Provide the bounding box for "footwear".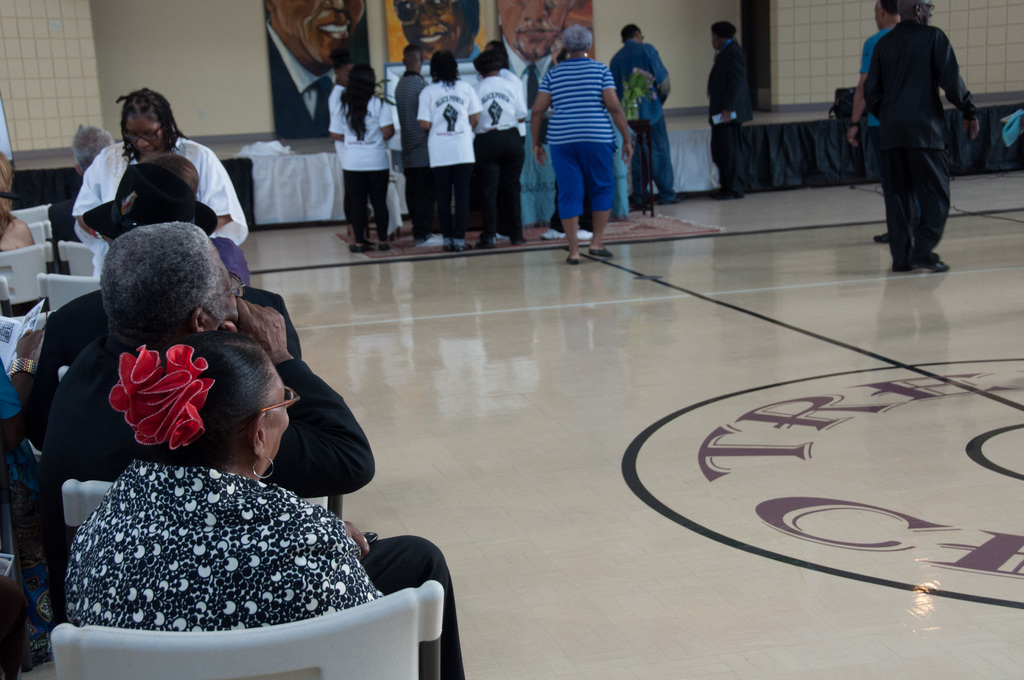
x1=912 y1=258 x2=951 y2=272.
